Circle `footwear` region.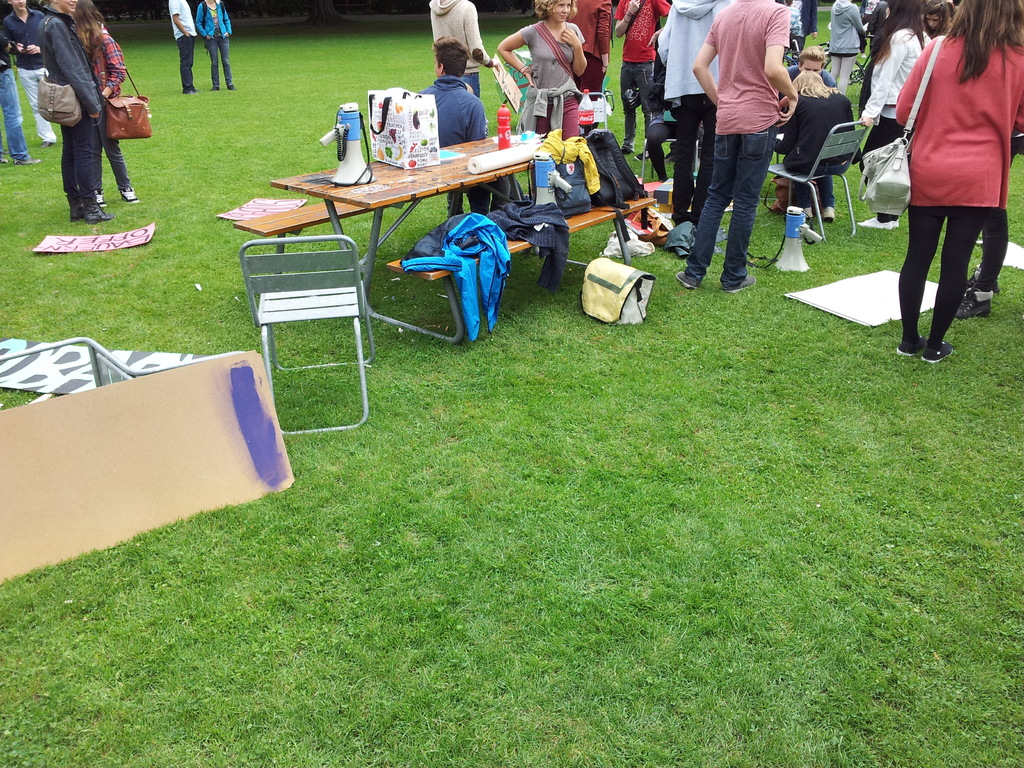
Region: [210, 85, 216, 91].
